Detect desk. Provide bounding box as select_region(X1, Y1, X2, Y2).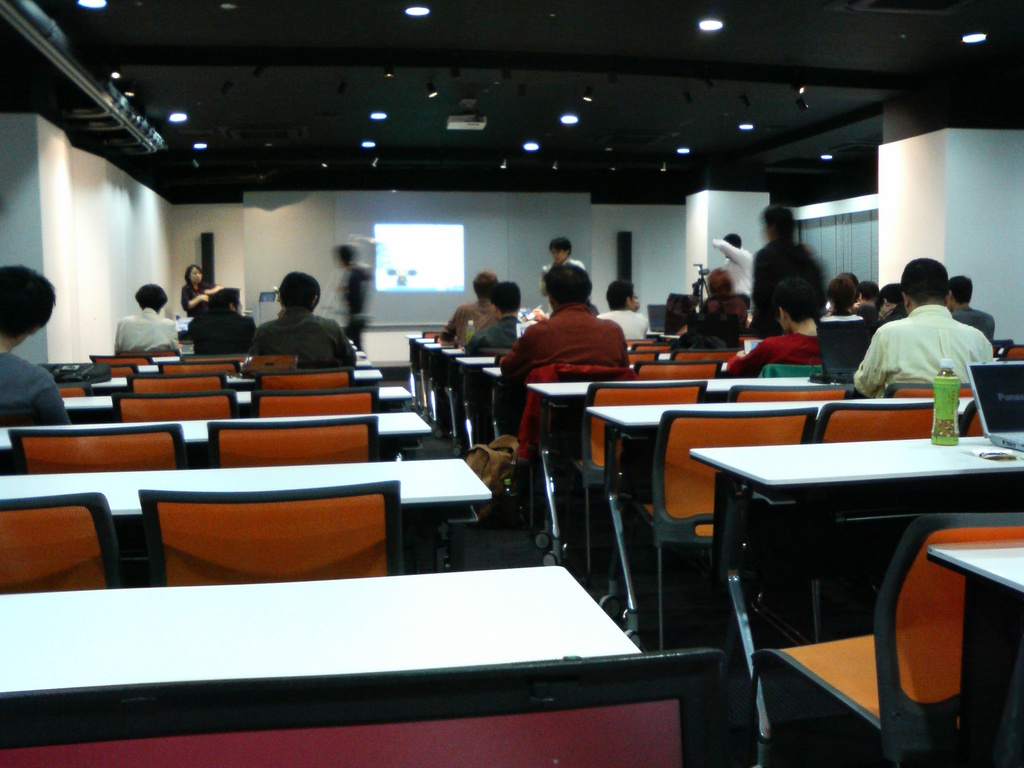
select_region(0, 451, 493, 557).
